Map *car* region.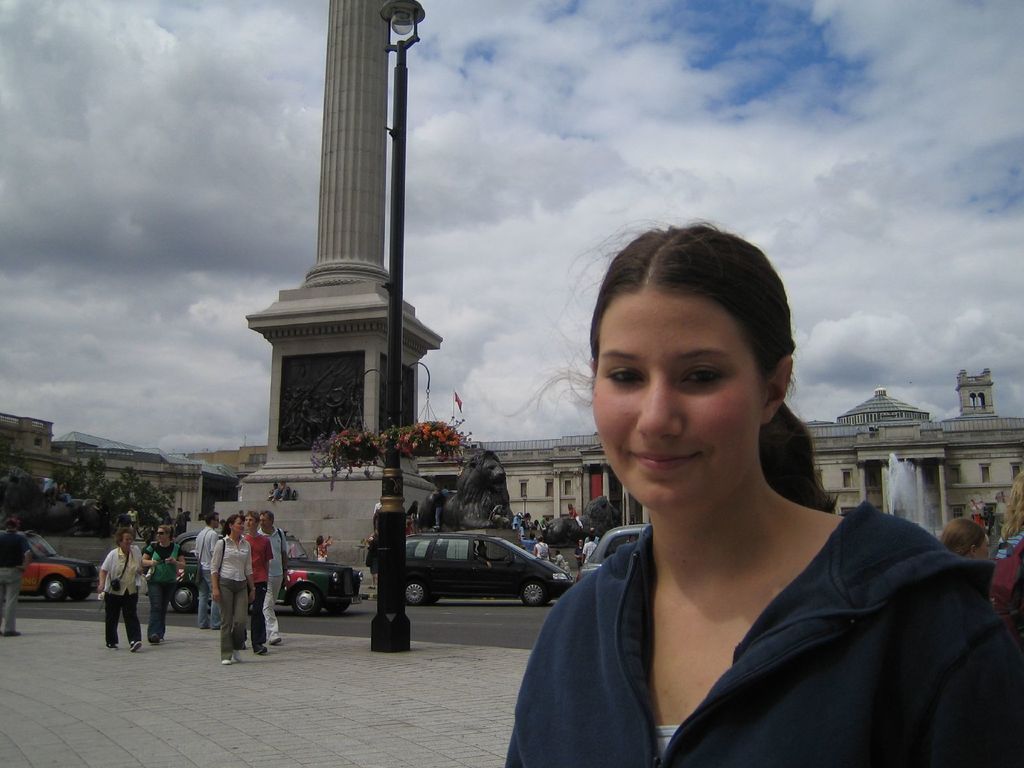
Mapped to l=167, t=524, r=358, b=613.
